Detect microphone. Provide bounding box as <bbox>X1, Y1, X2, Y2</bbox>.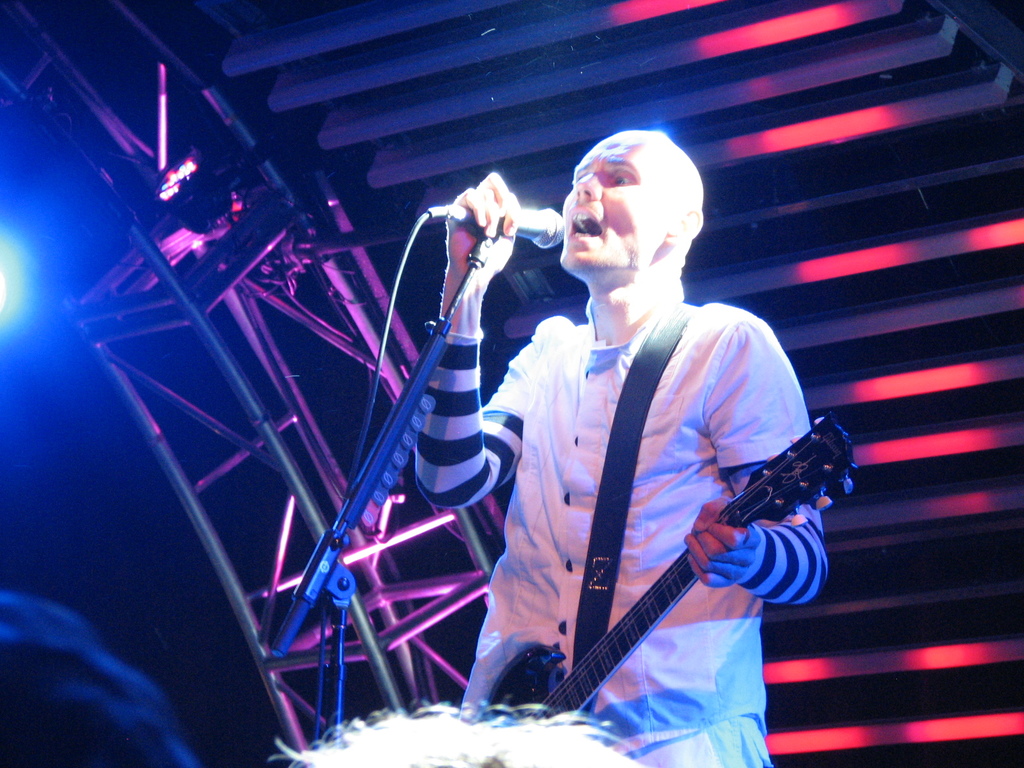
<bbox>429, 205, 567, 252</bbox>.
